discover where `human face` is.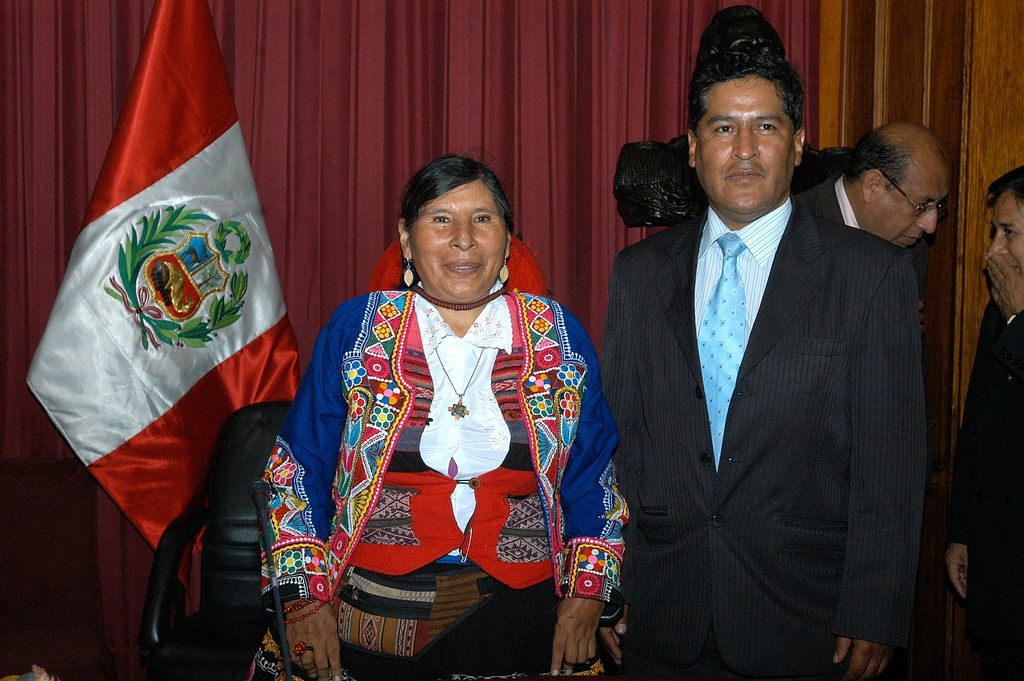
Discovered at {"x1": 695, "y1": 72, "x2": 799, "y2": 216}.
